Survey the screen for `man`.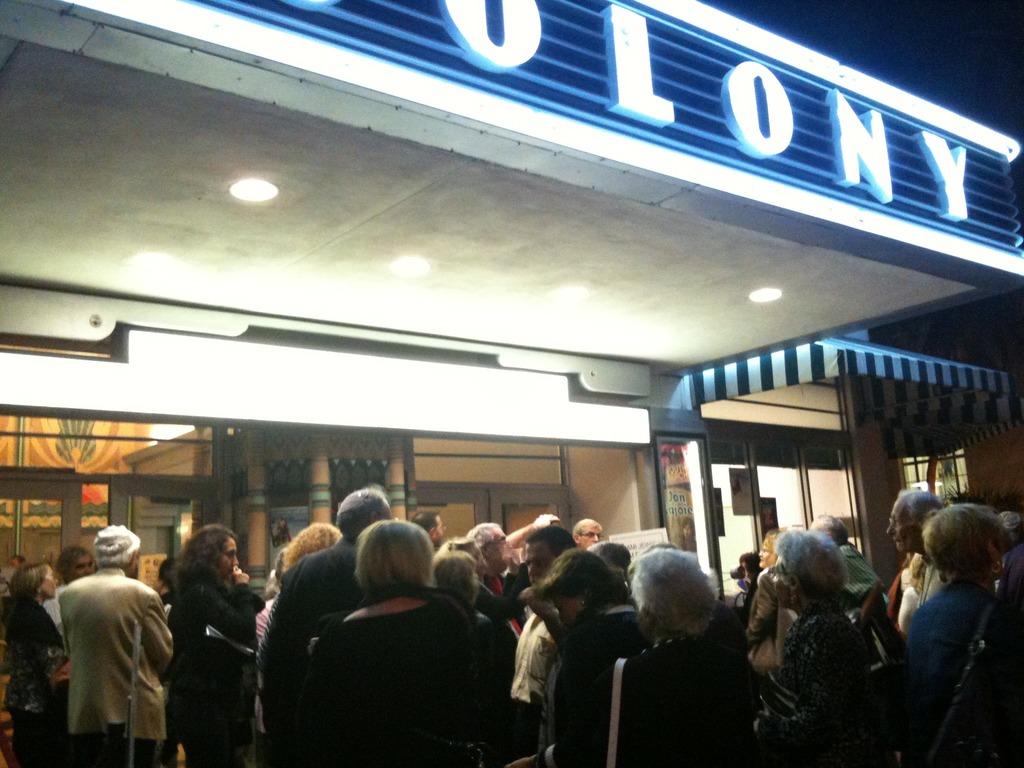
Survey found: BBox(879, 485, 945, 602).
